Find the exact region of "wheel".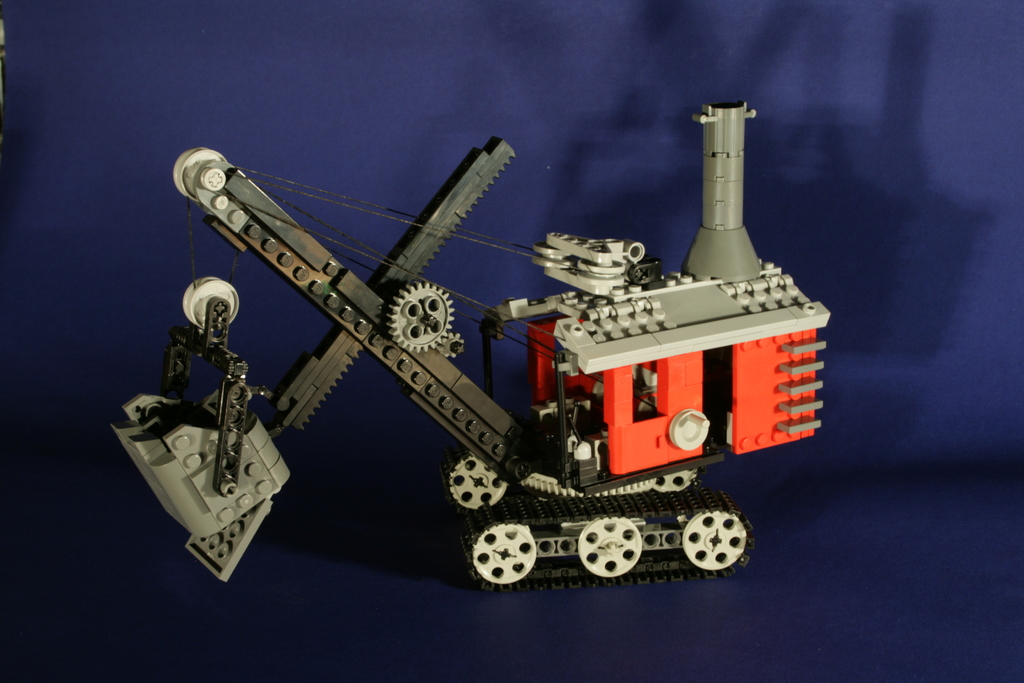
Exact region: [x1=181, y1=276, x2=241, y2=331].
